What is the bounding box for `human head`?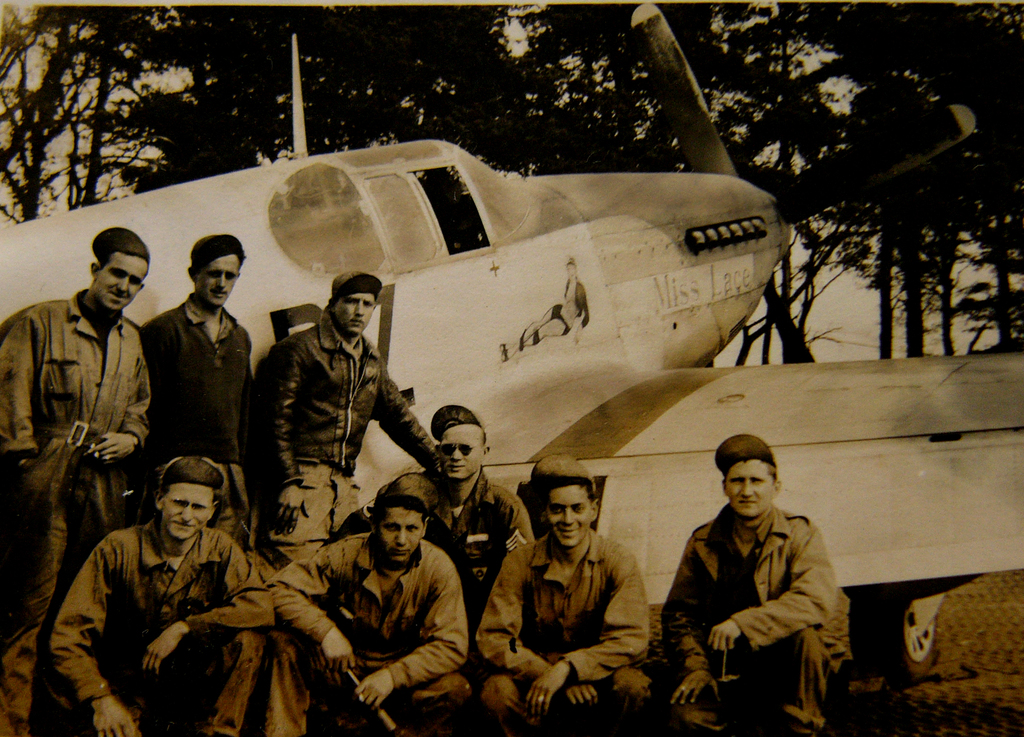
<region>540, 478, 602, 546</region>.
